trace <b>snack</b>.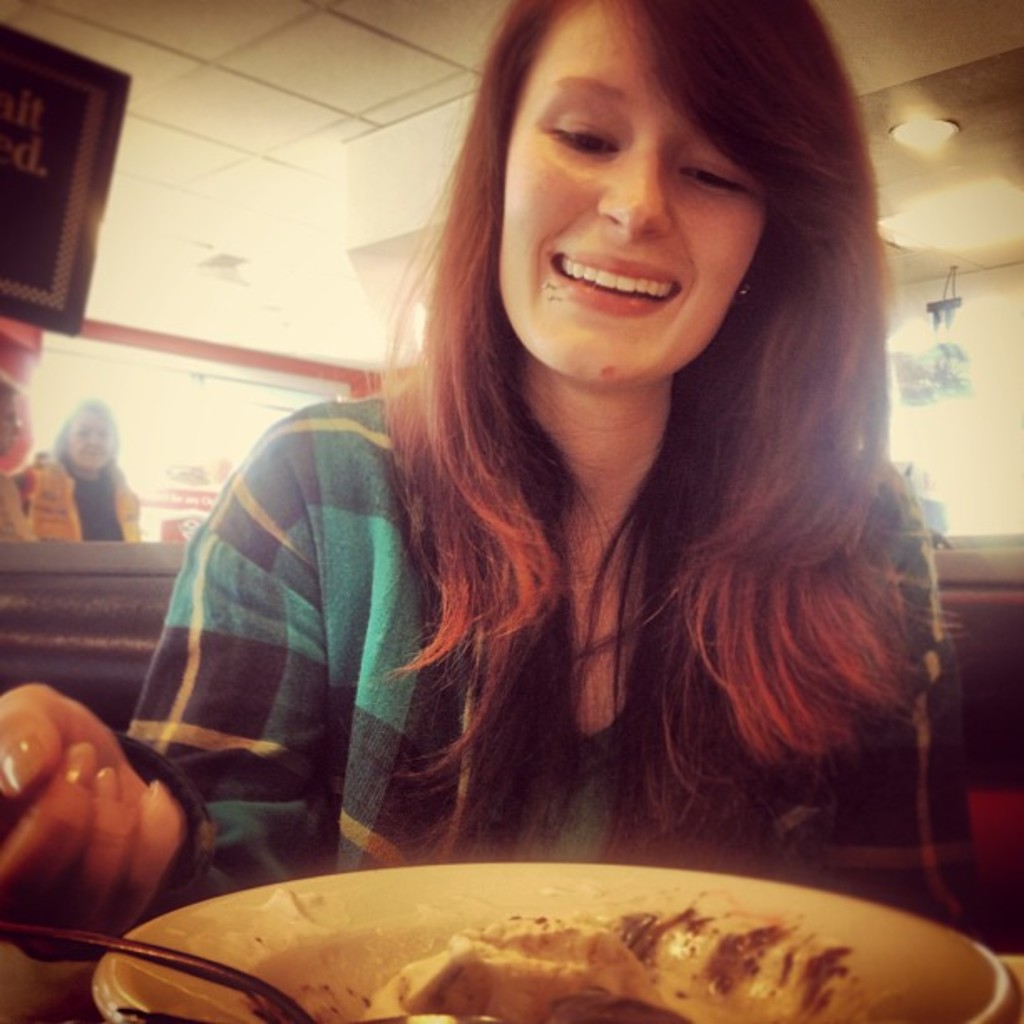
Traced to 381/910/877/1022.
